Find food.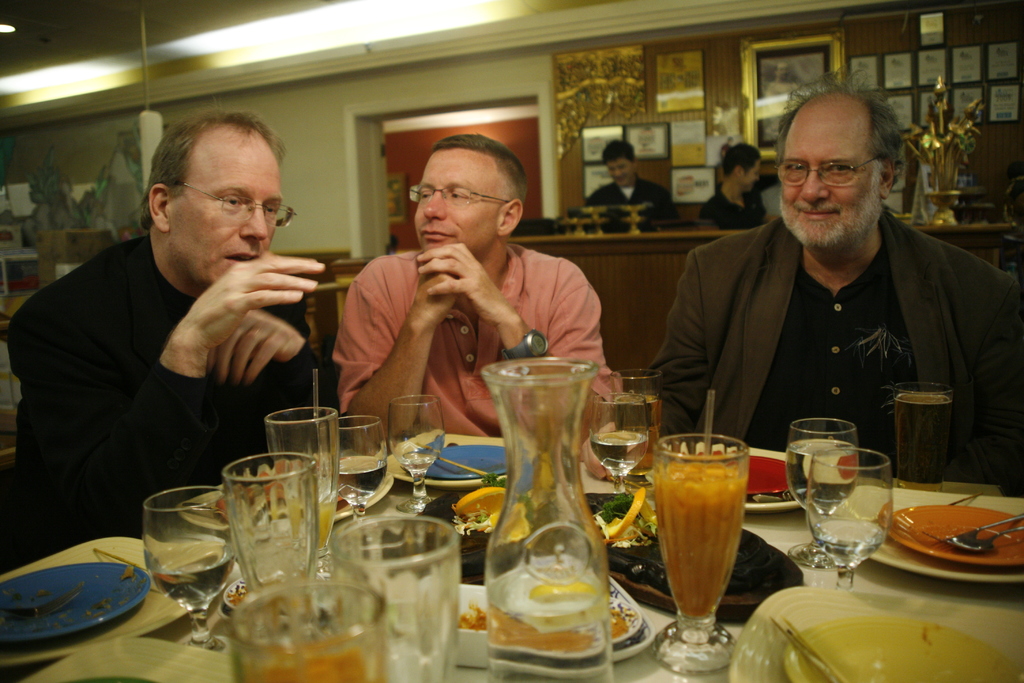
<region>593, 486, 657, 547</region>.
